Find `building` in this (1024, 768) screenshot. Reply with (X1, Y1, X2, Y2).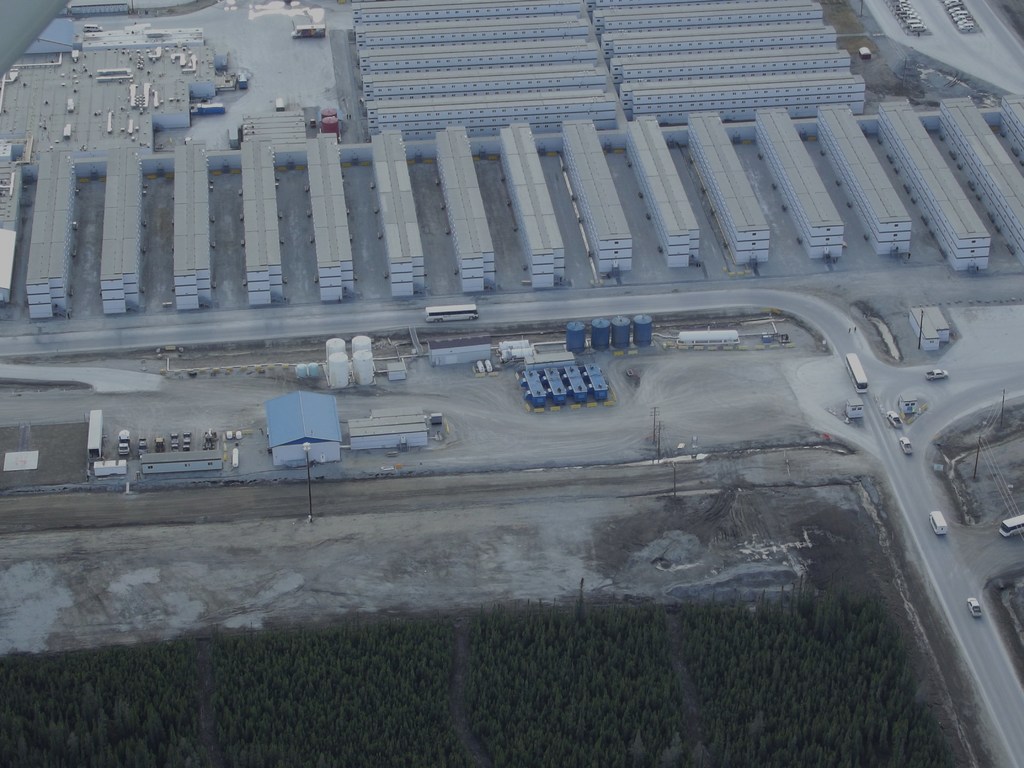
(687, 112, 771, 263).
